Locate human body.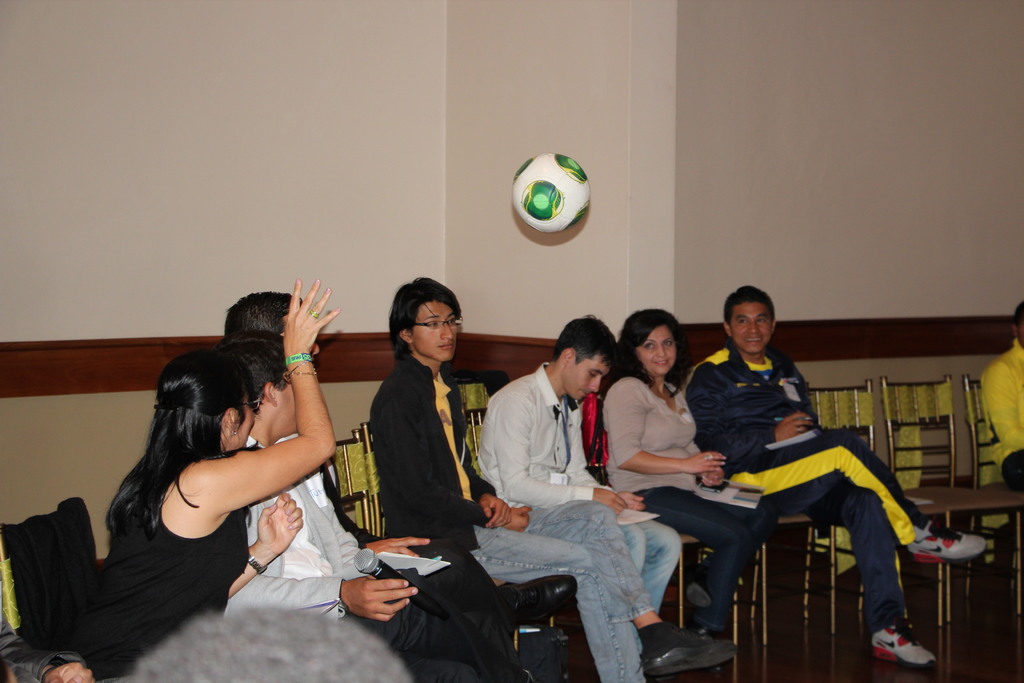
Bounding box: bbox=[225, 440, 531, 682].
